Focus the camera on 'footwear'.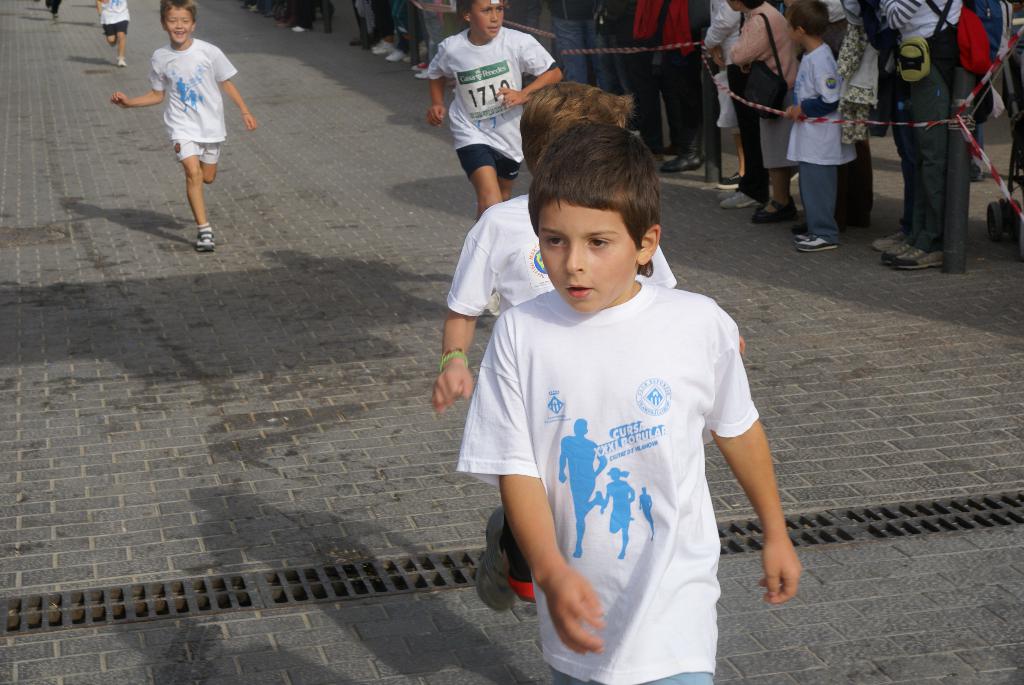
Focus region: (876,233,924,260).
